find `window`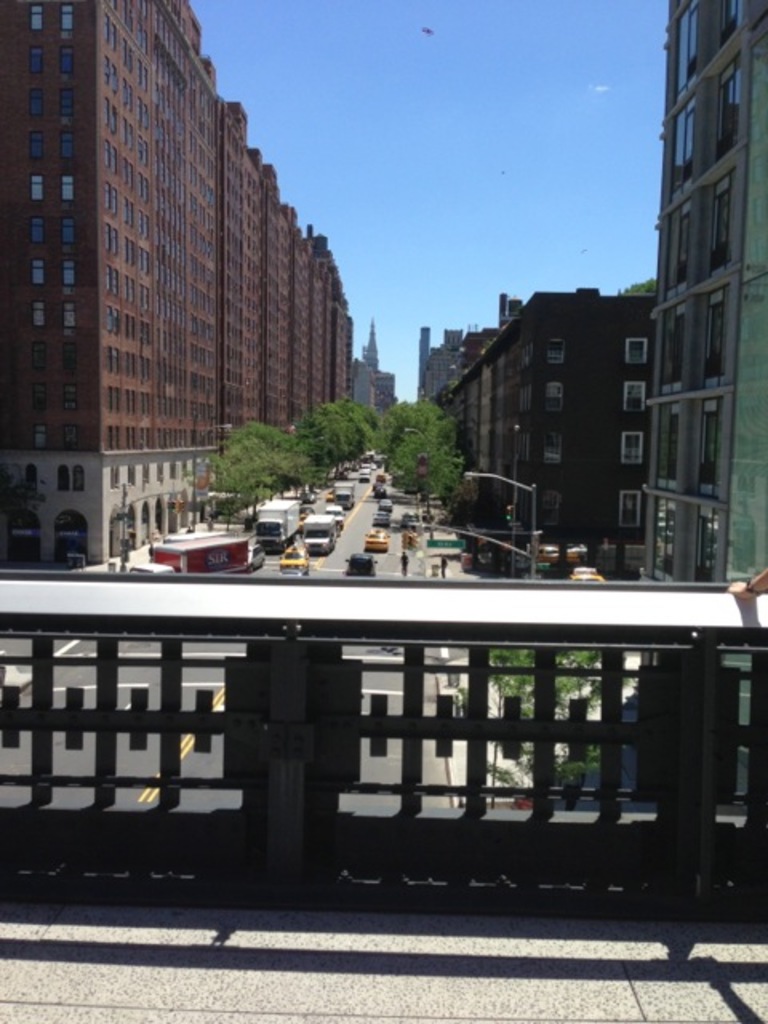
crop(64, 341, 88, 373)
